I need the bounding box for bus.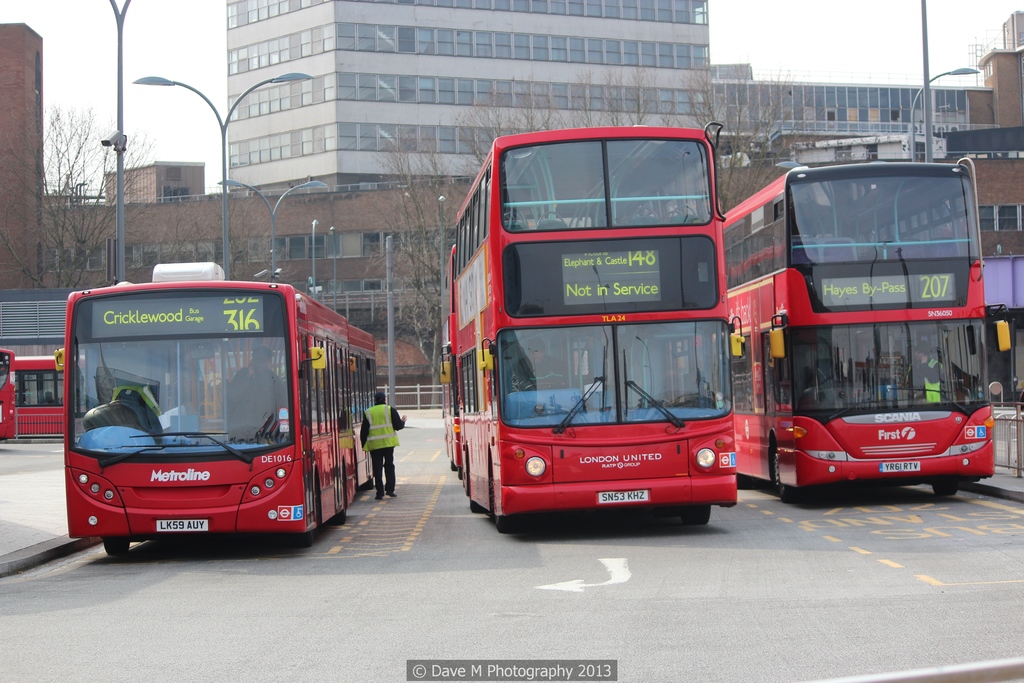
Here it is: 345 322 380 488.
